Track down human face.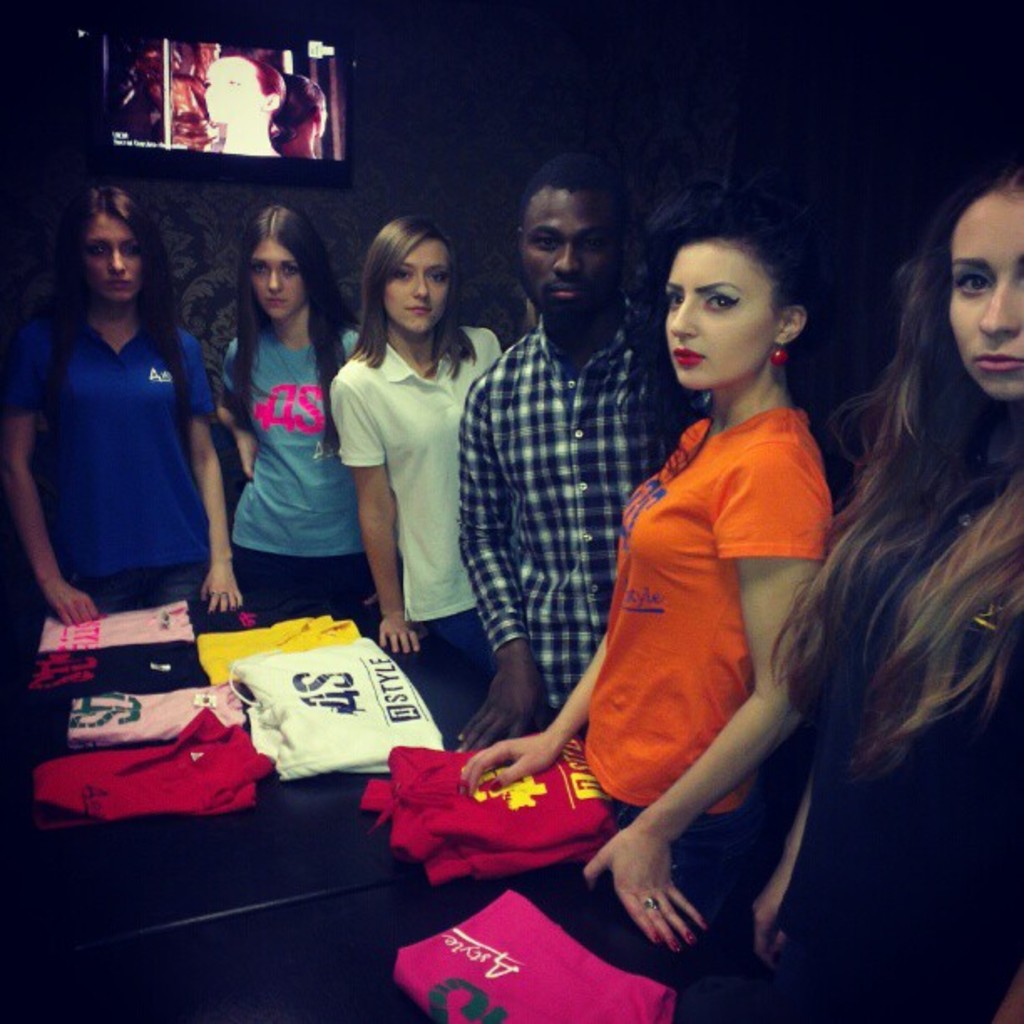
Tracked to [663,241,775,388].
